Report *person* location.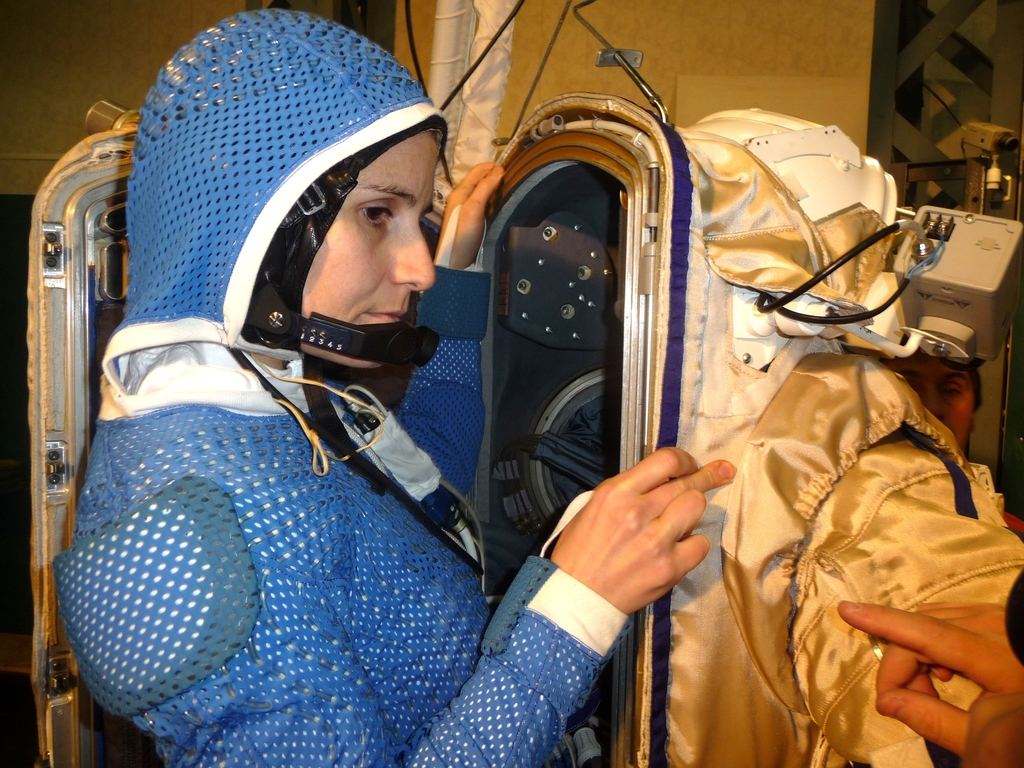
Report: locate(45, 6, 741, 767).
